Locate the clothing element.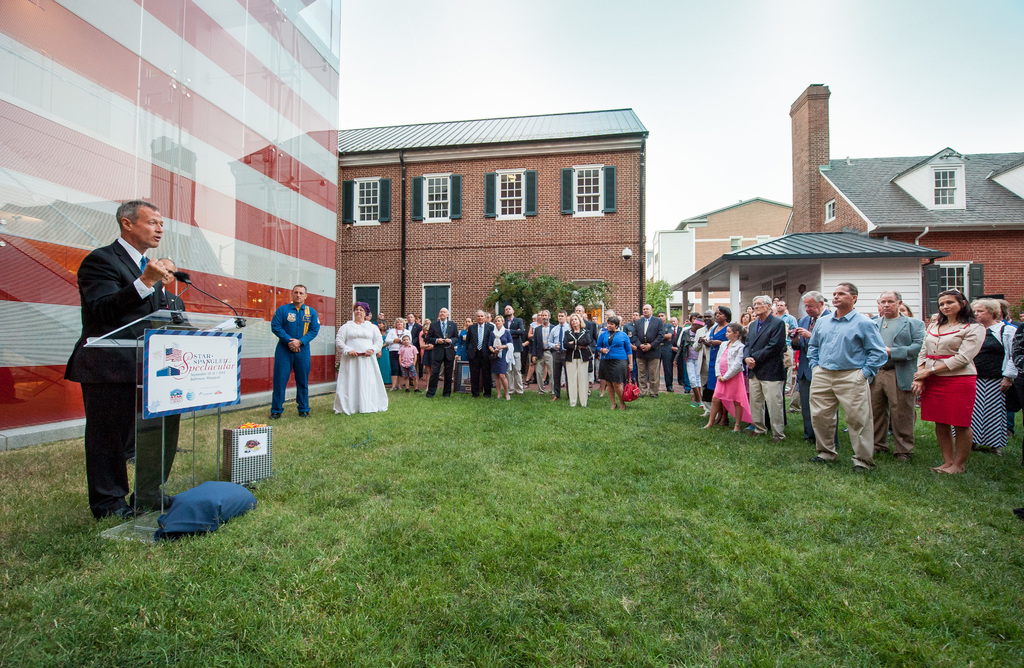
Element bbox: {"x1": 534, "y1": 320, "x2": 551, "y2": 409}.
